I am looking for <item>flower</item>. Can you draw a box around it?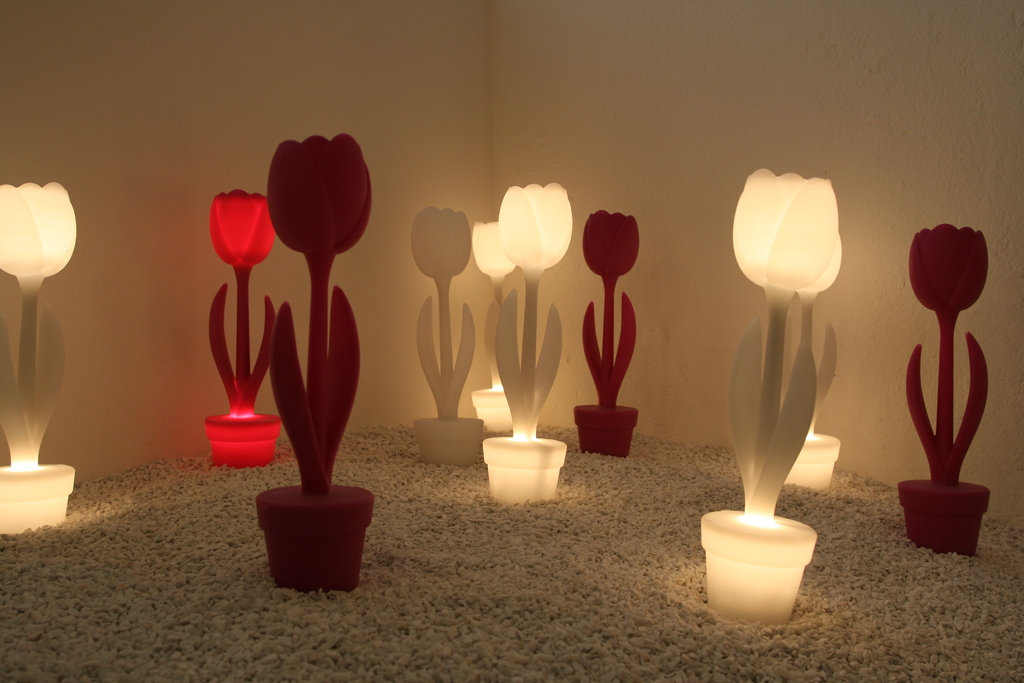
Sure, the bounding box is (0, 177, 75, 284).
